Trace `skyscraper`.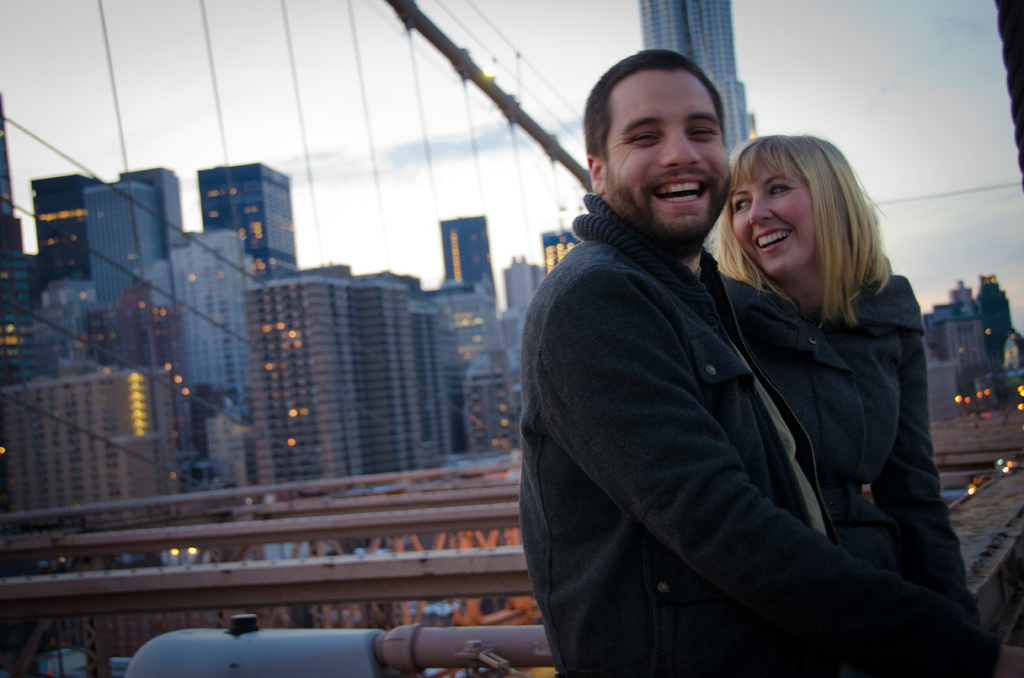
Traced to crop(495, 255, 557, 388).
